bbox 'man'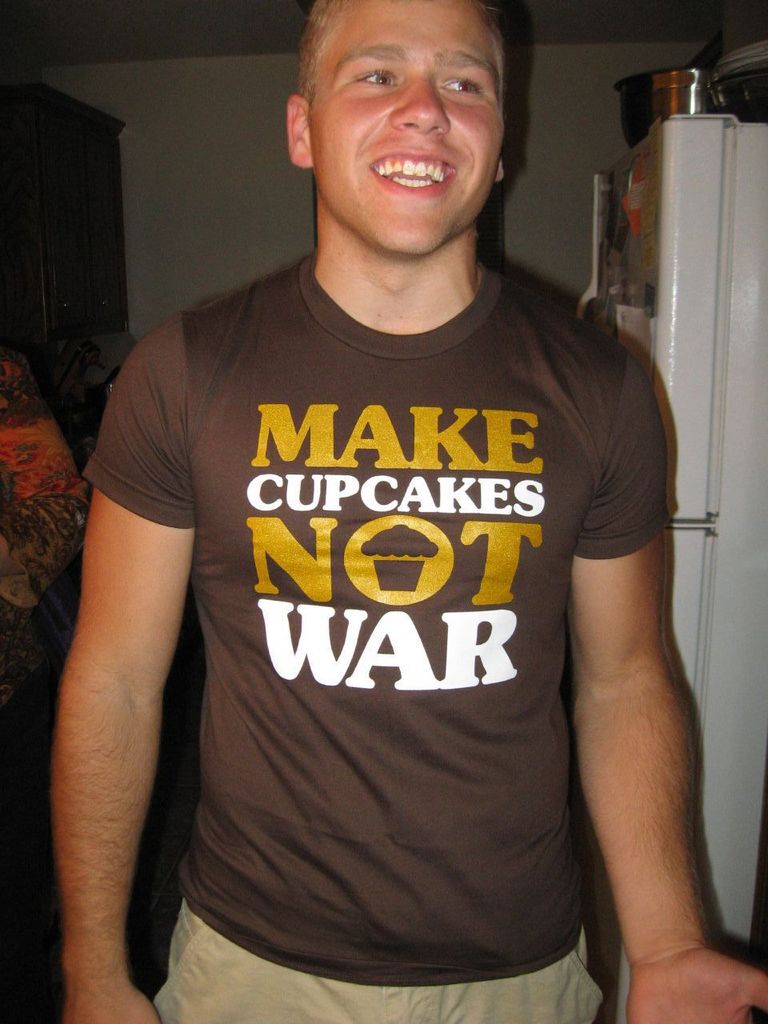
[52,0,762,1023]
